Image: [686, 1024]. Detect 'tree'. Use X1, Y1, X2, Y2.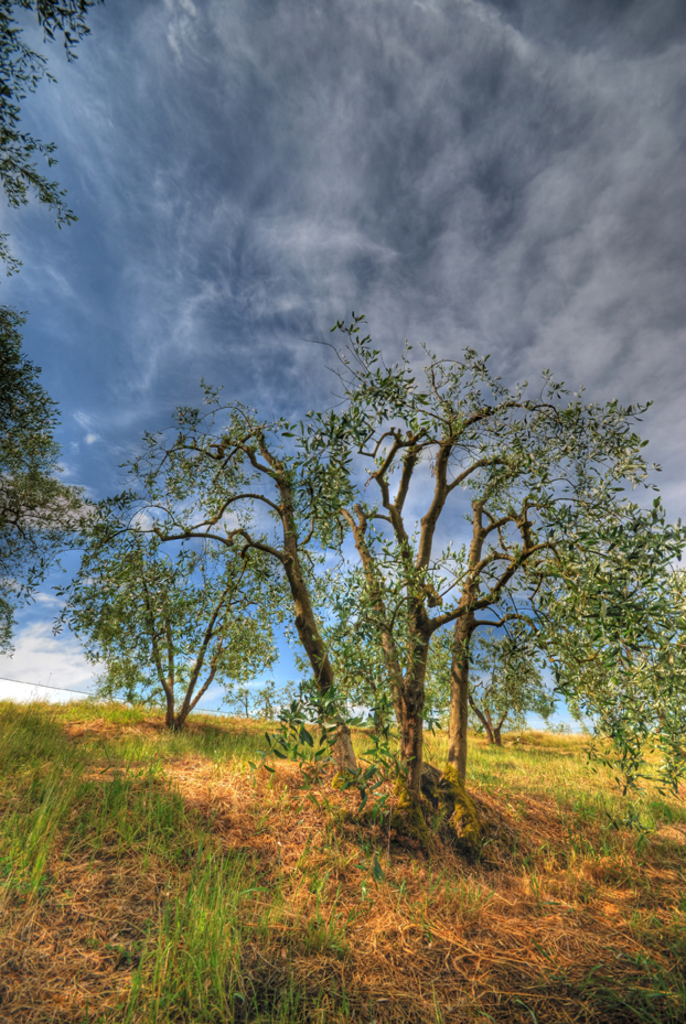
36, 502, 303, 733.
